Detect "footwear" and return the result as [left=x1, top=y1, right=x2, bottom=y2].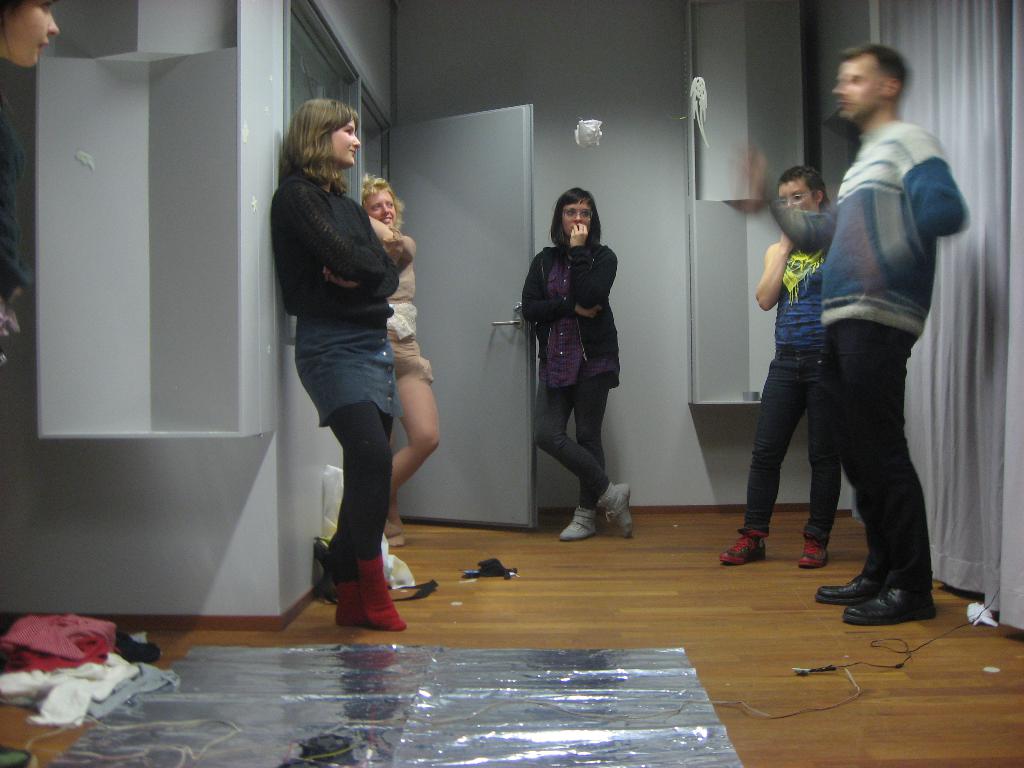
[left=319, top=545, right=398, bottom=637].
